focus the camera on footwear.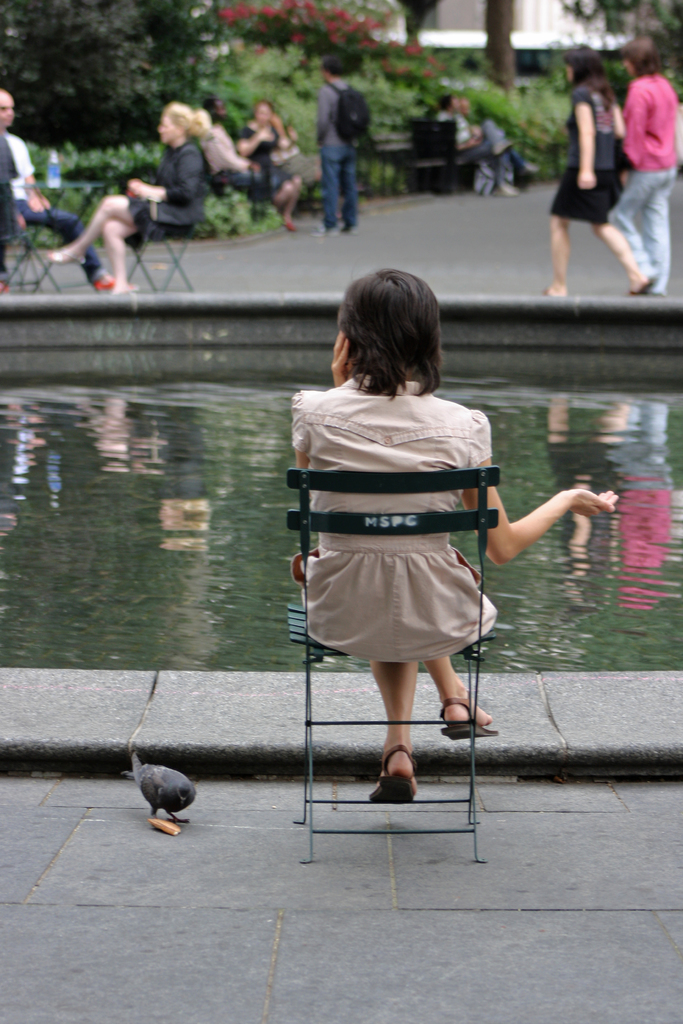
Focus region: select_region(435, 694, 498, 739).
